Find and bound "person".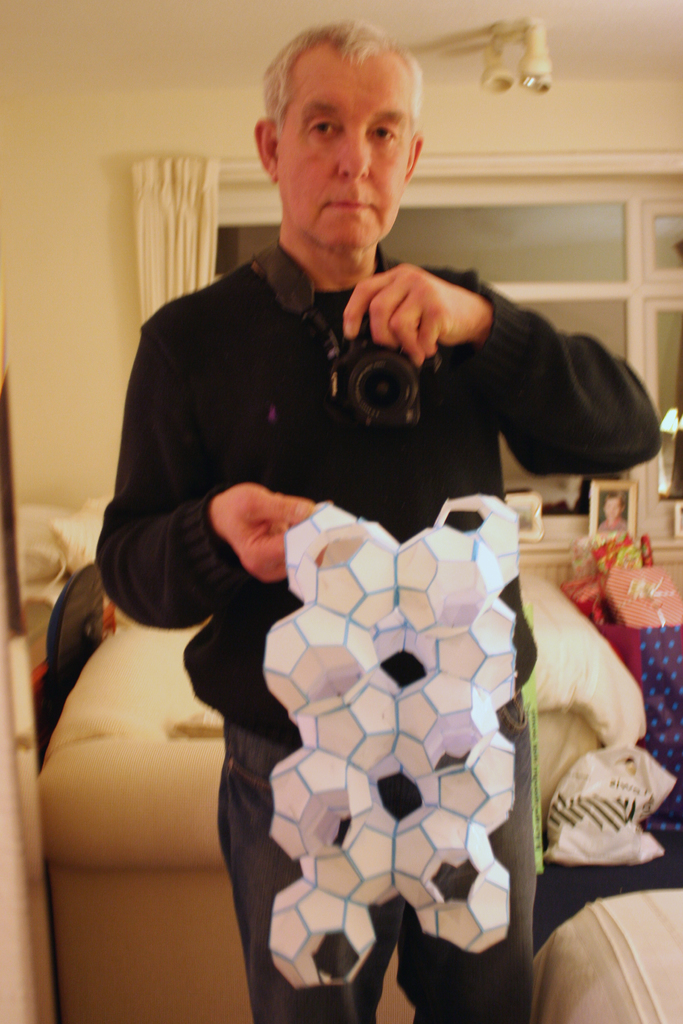
Bound: <box>602,494,634,536</box>.
